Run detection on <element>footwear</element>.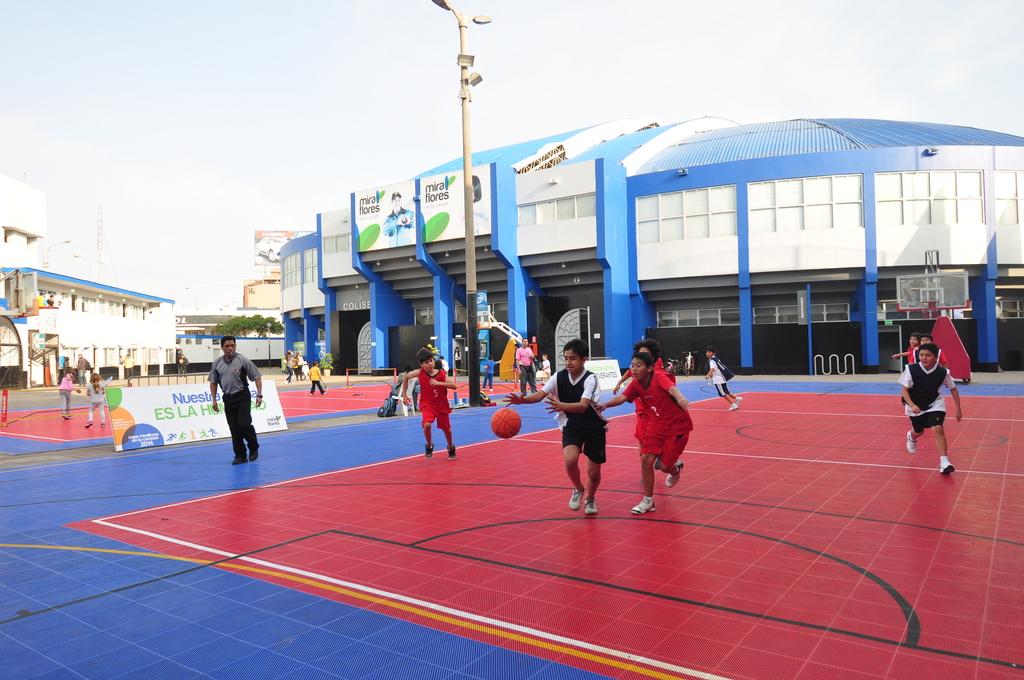
Result: BBox(726, 403, 739, 410).
